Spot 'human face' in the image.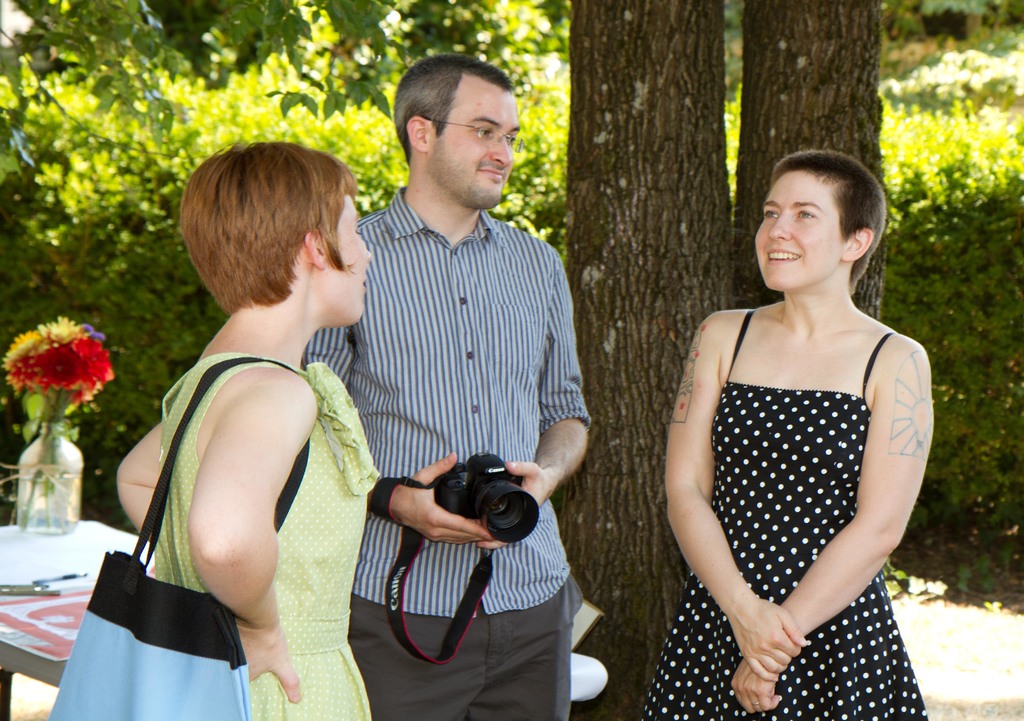
'human face' found at (x1=426, y1=88, x2=523, y2=205).
